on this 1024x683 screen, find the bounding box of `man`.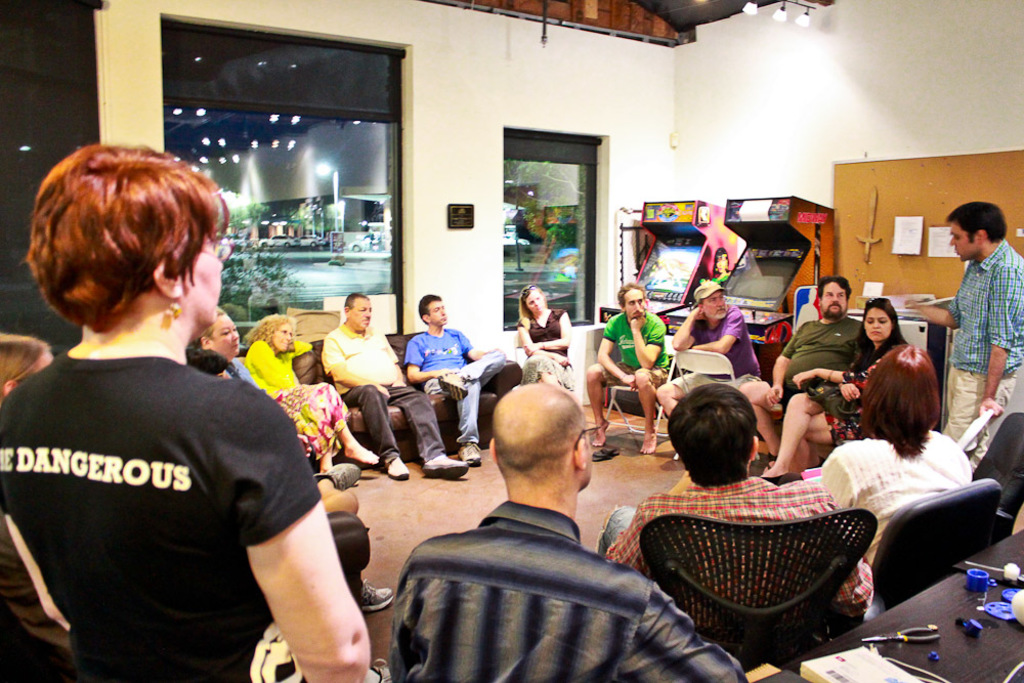
Bounding box: 396, 369, 682, 680.
